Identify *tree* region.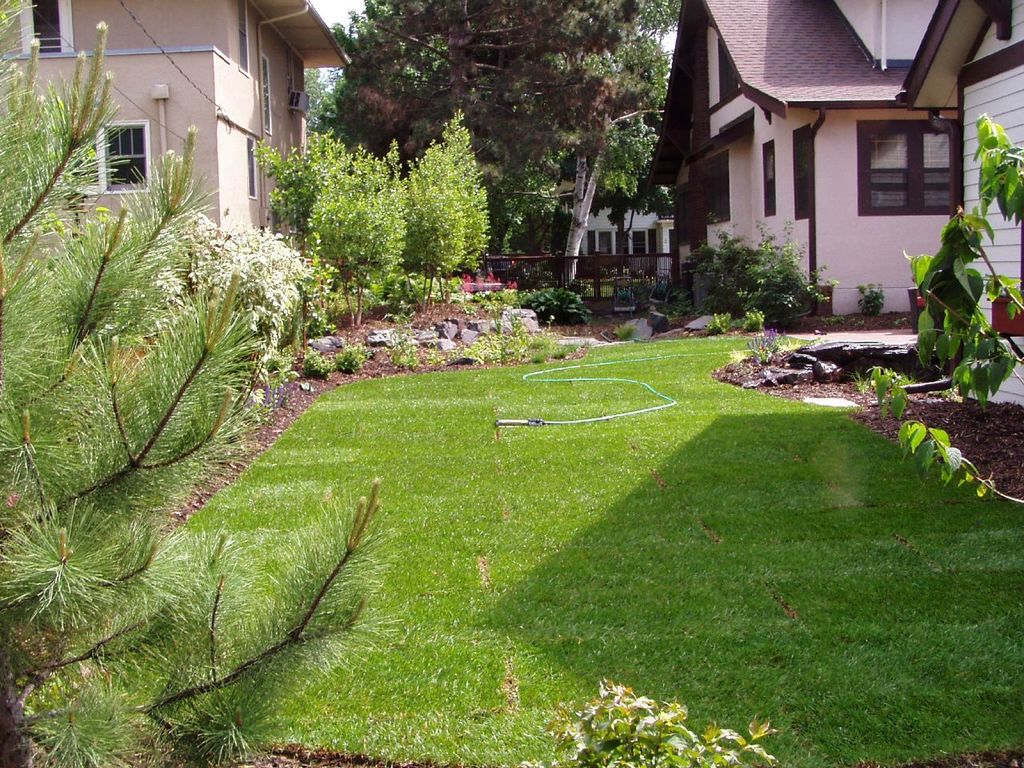
Region: 2/86/328/574.
